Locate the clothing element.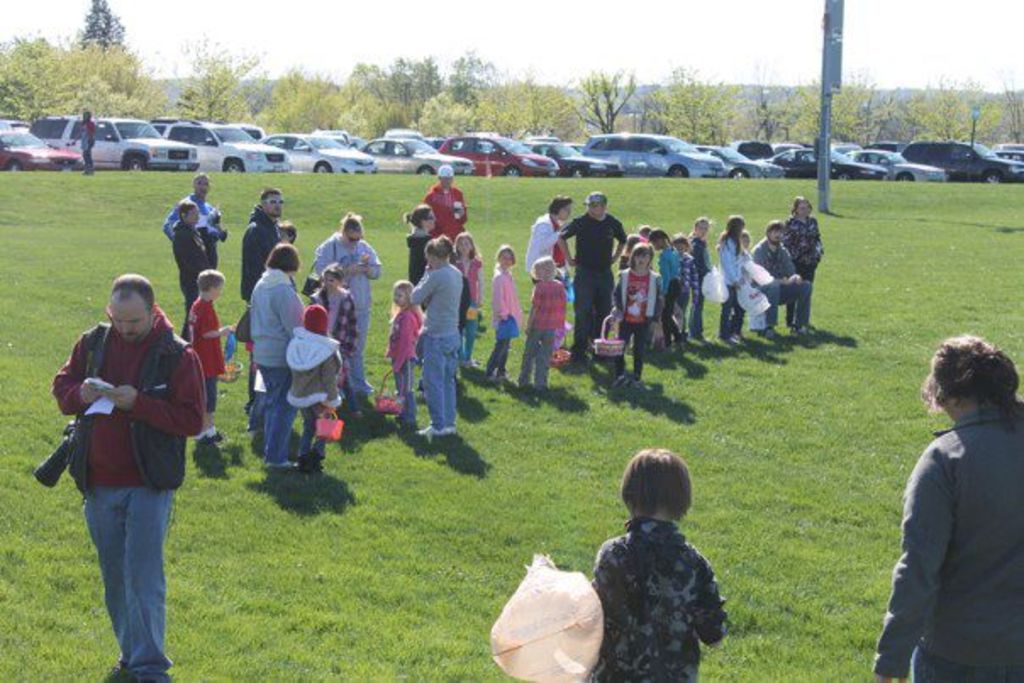
Element bbox: left=882, top=359, right=1019, bottom=663.
